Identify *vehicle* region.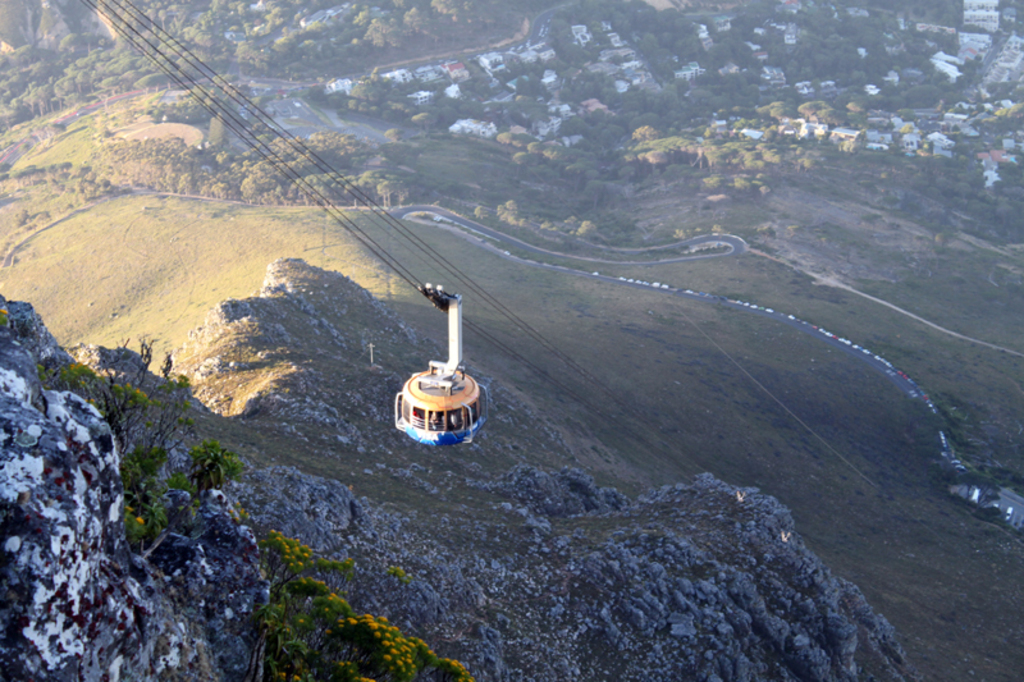
Region: detection(394, 284, 492, 452).
